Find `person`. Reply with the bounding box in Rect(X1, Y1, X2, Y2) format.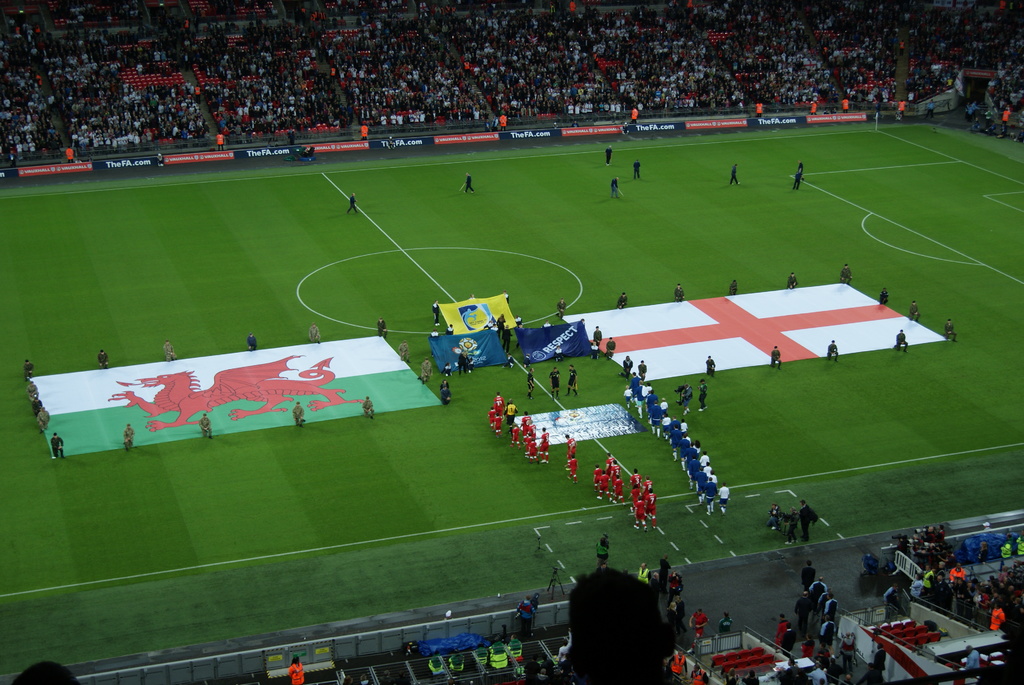
Rect(897, 329, 906, 349).
